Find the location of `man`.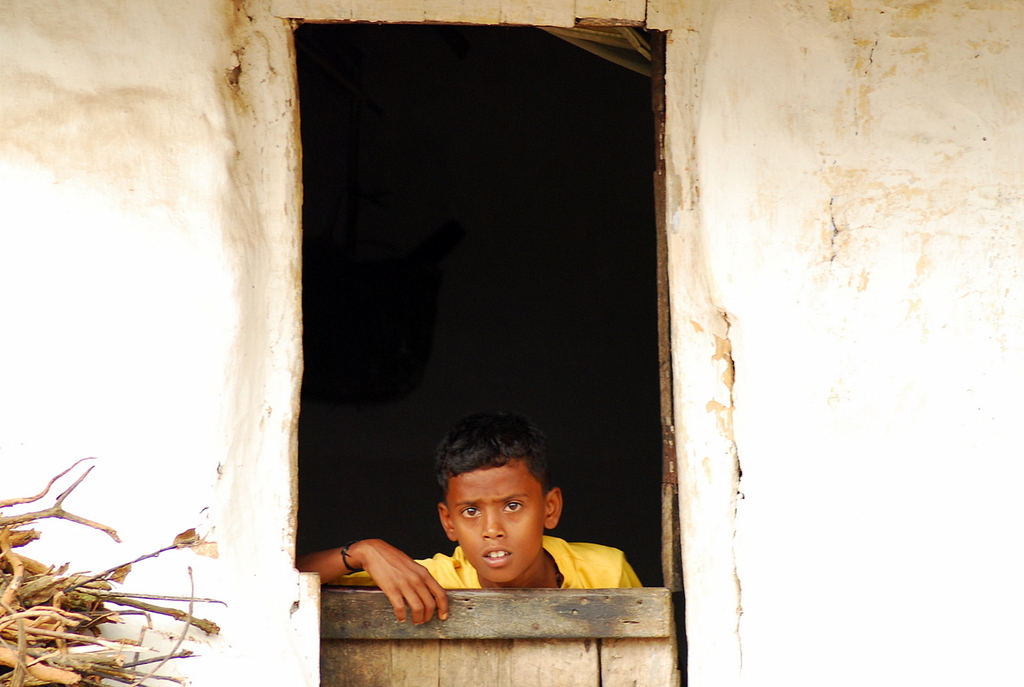
Location: locate(355, 436, 642, 633).
